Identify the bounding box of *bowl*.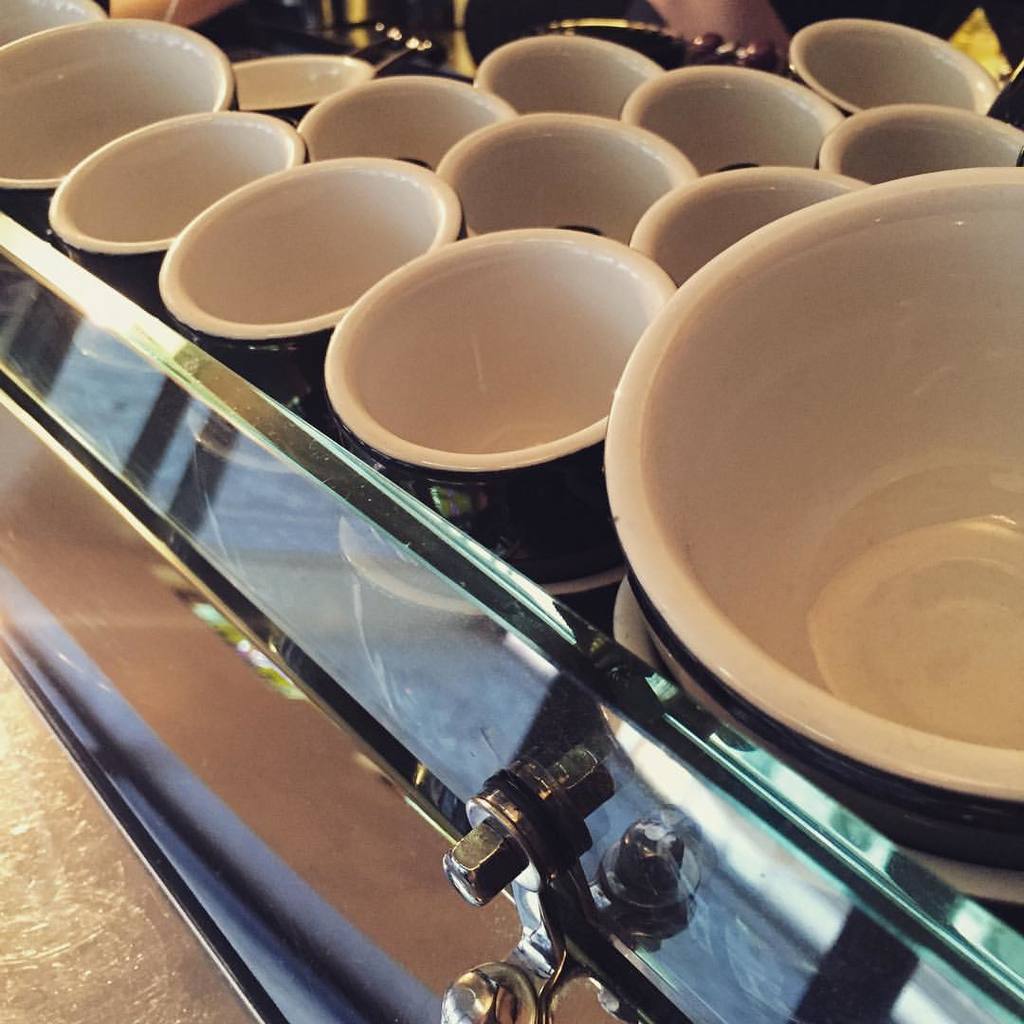
pyautogui.locateOnScreen(71, 323, 153, 371).
